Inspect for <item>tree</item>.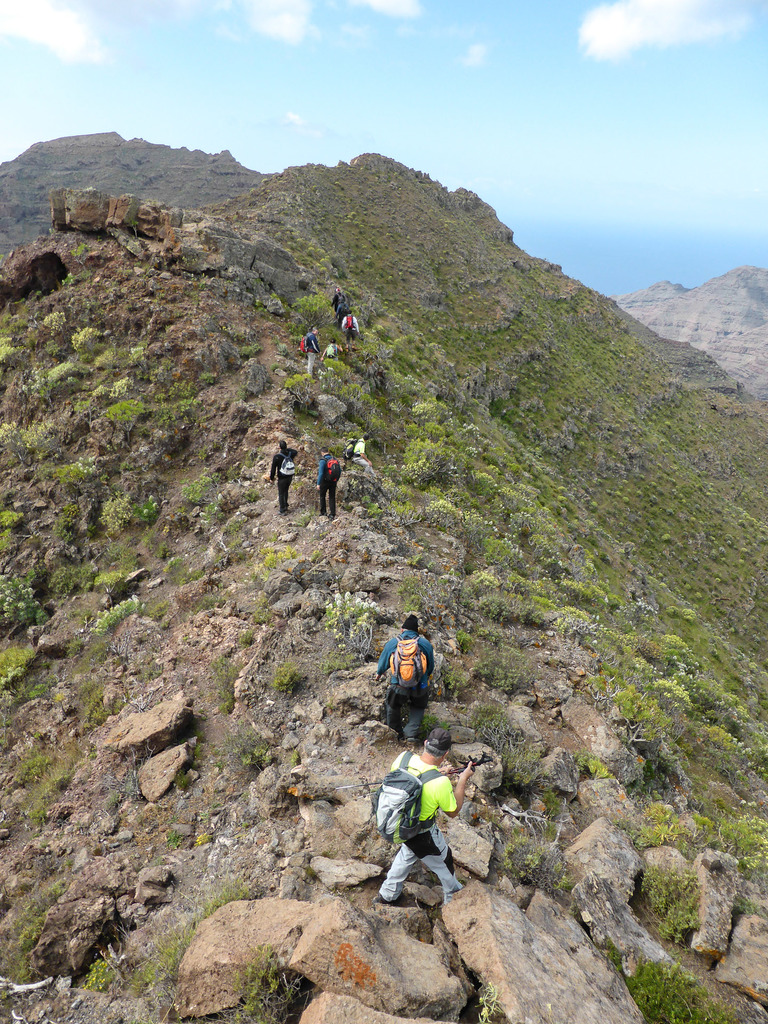
Inspection: rect(360, 320, 399, 367).
